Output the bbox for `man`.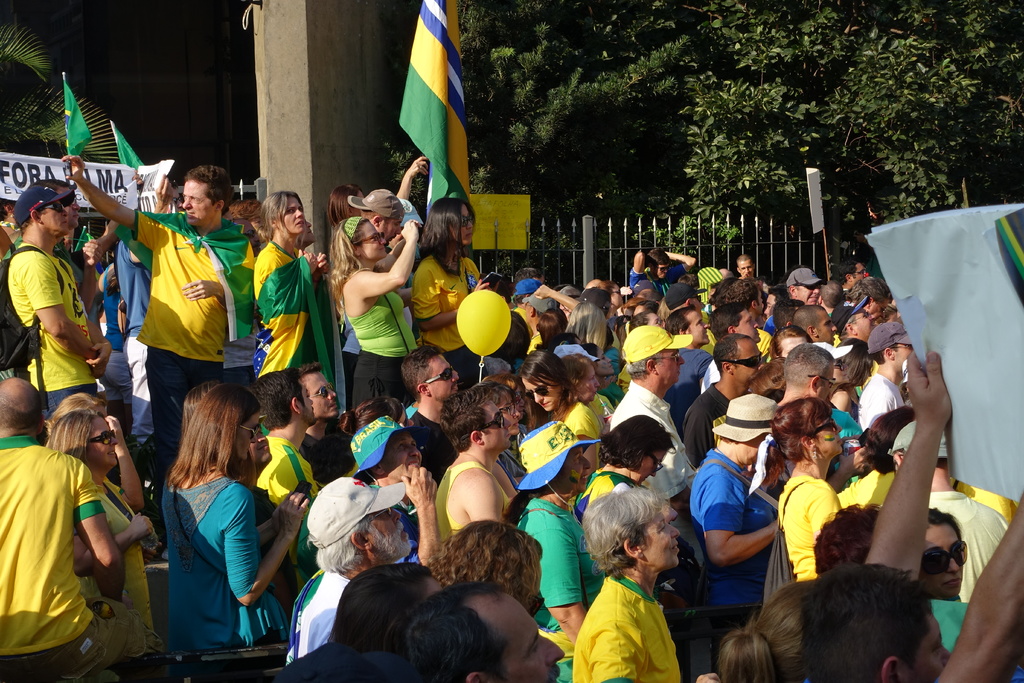
<bbox>259, 369, 322, 555</bbox>.
